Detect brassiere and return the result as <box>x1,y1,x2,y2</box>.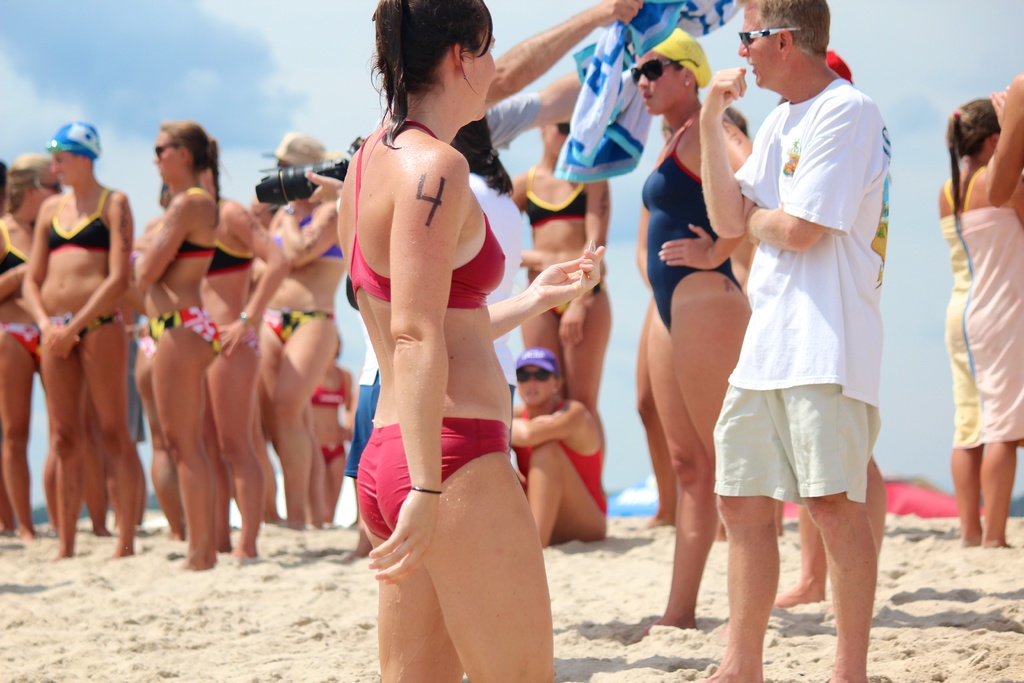
<box>344,113,506,312</box>.
